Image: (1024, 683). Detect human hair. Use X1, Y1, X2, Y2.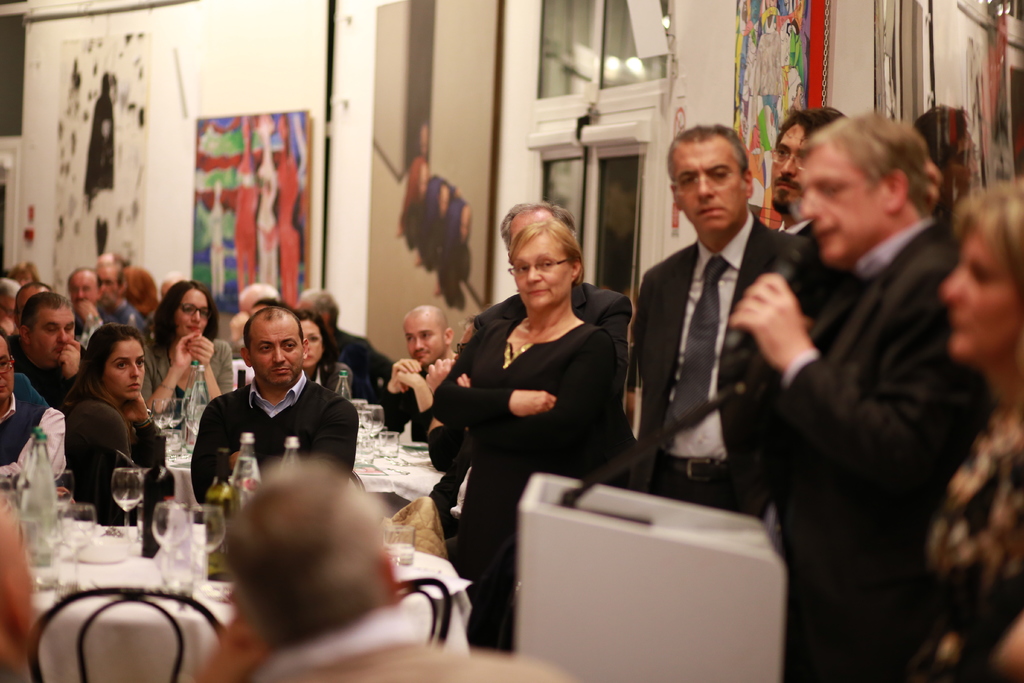
812, 104, 929, 224.
